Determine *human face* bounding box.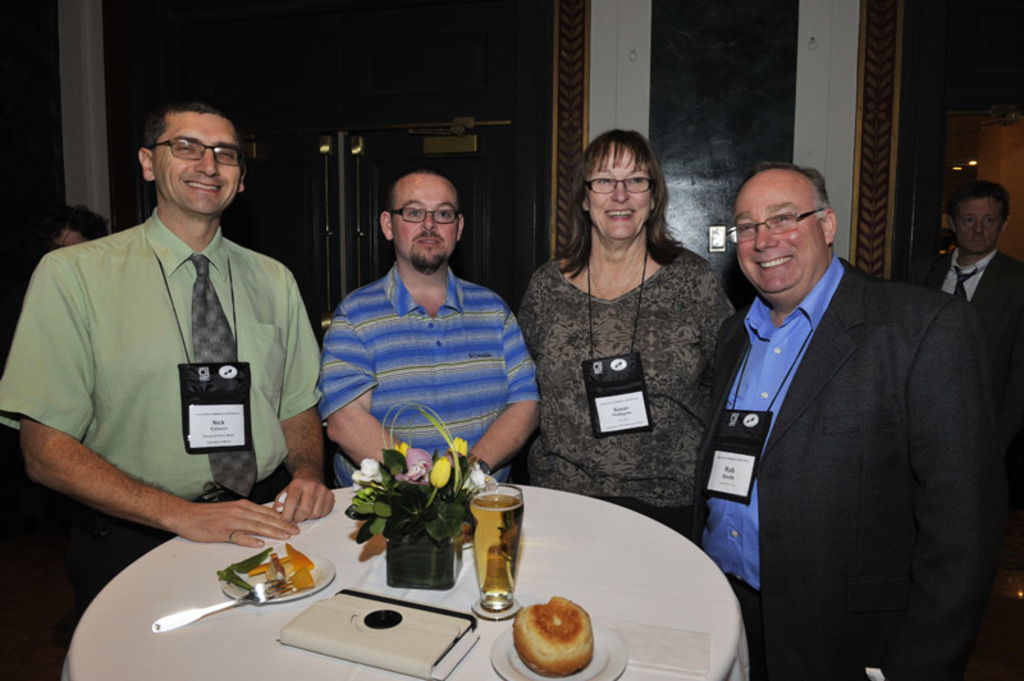
Determined: [left=389, top=178, right=460, bottom=274].
